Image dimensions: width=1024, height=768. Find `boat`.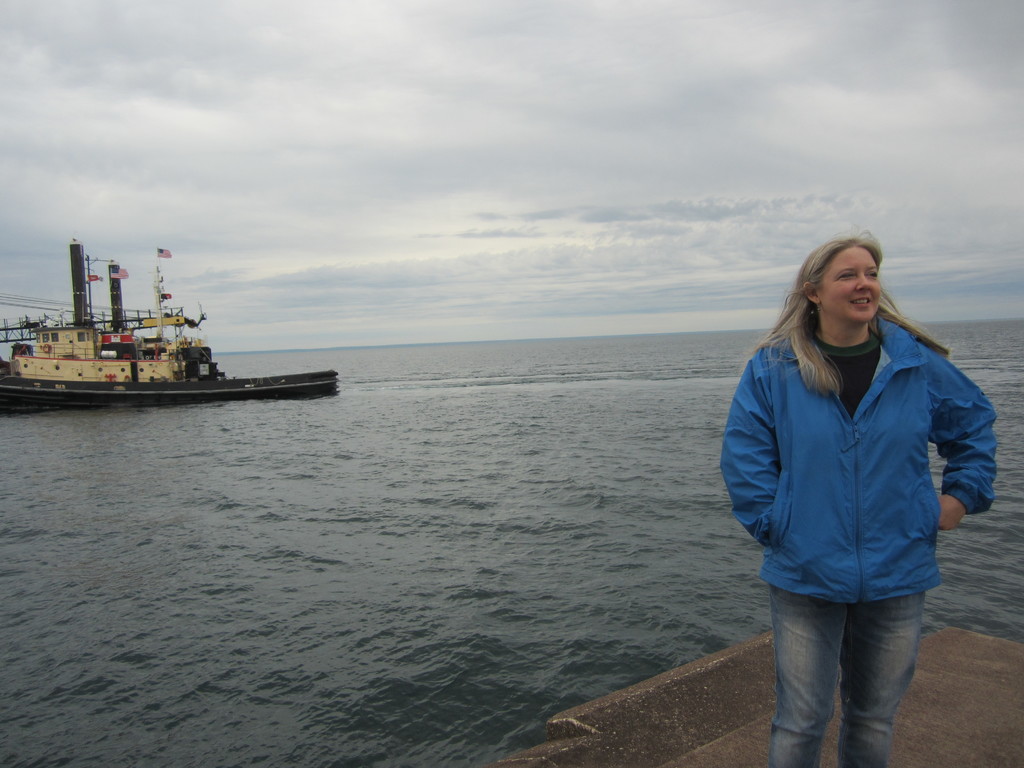
0/260/317/402.
